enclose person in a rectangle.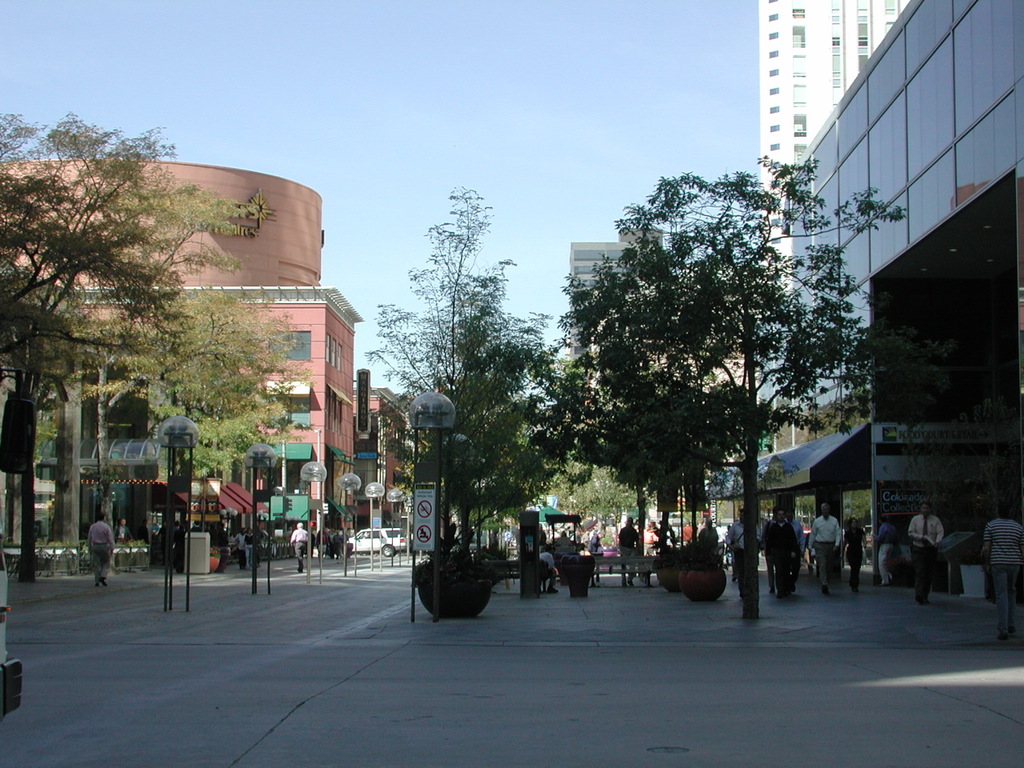
l=545, t=528, r=572, b=562.
